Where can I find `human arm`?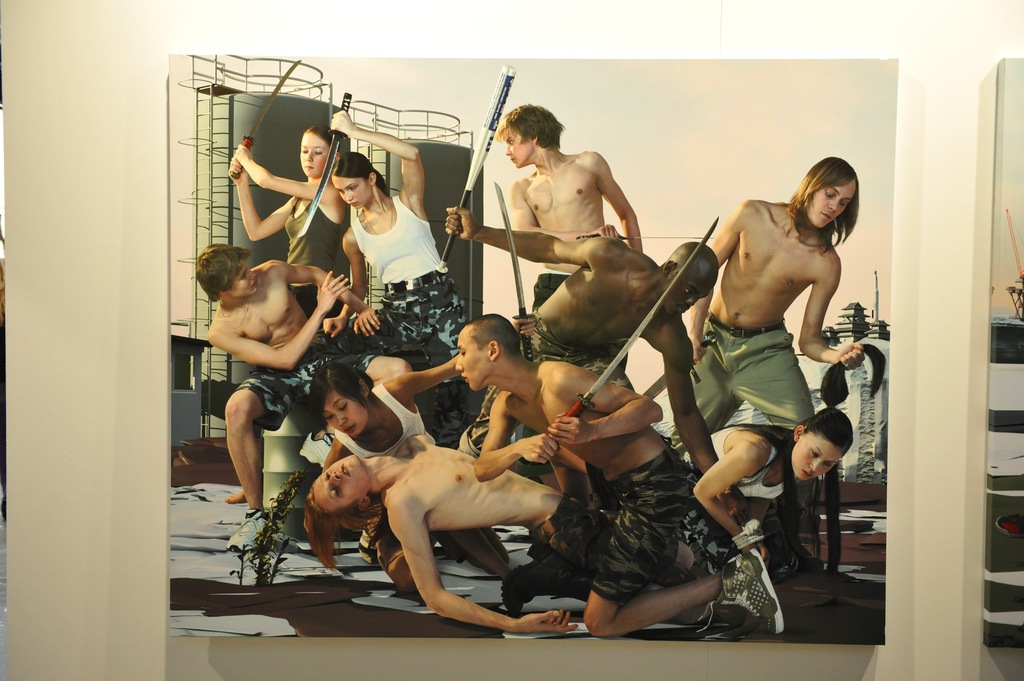
You can find it at l=326, t=109, r=429, b=228.
